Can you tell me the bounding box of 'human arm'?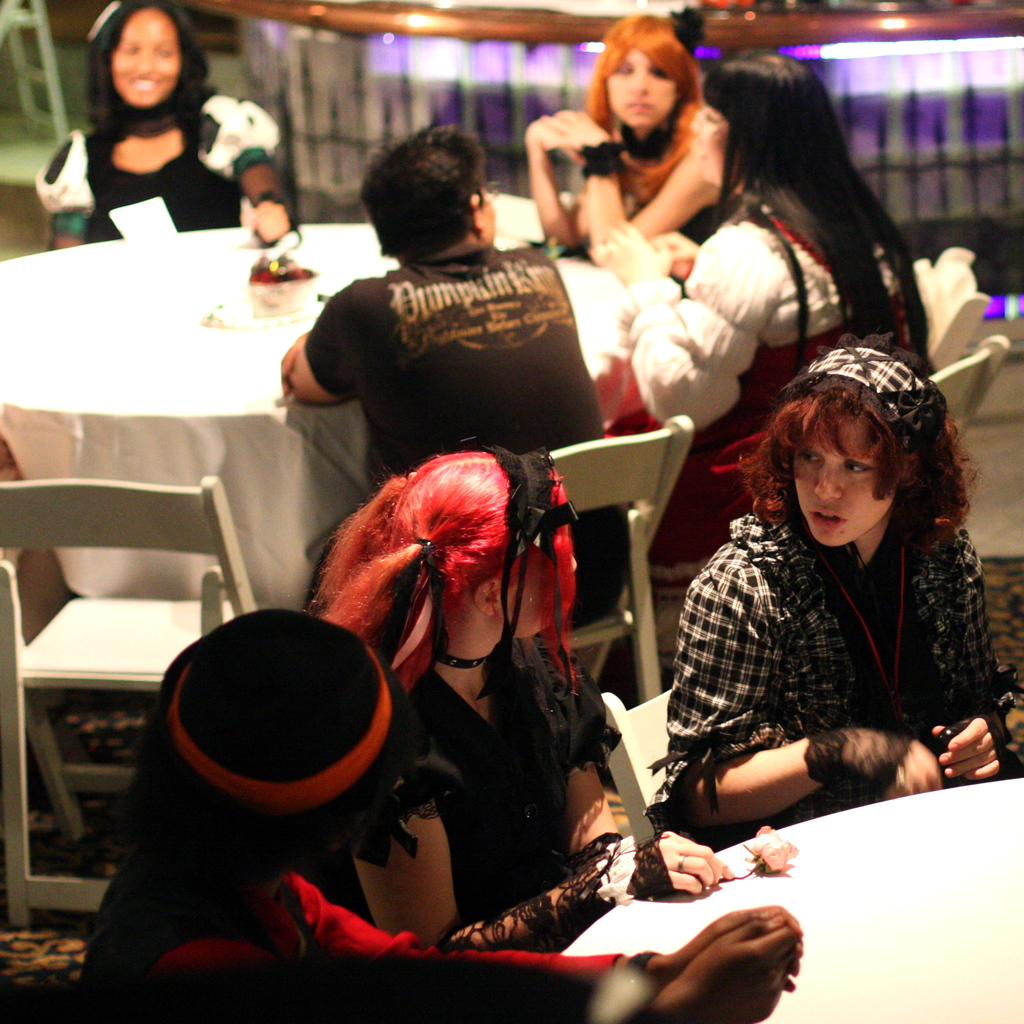
x1=595, y1=229, x2=763, y2=430.
